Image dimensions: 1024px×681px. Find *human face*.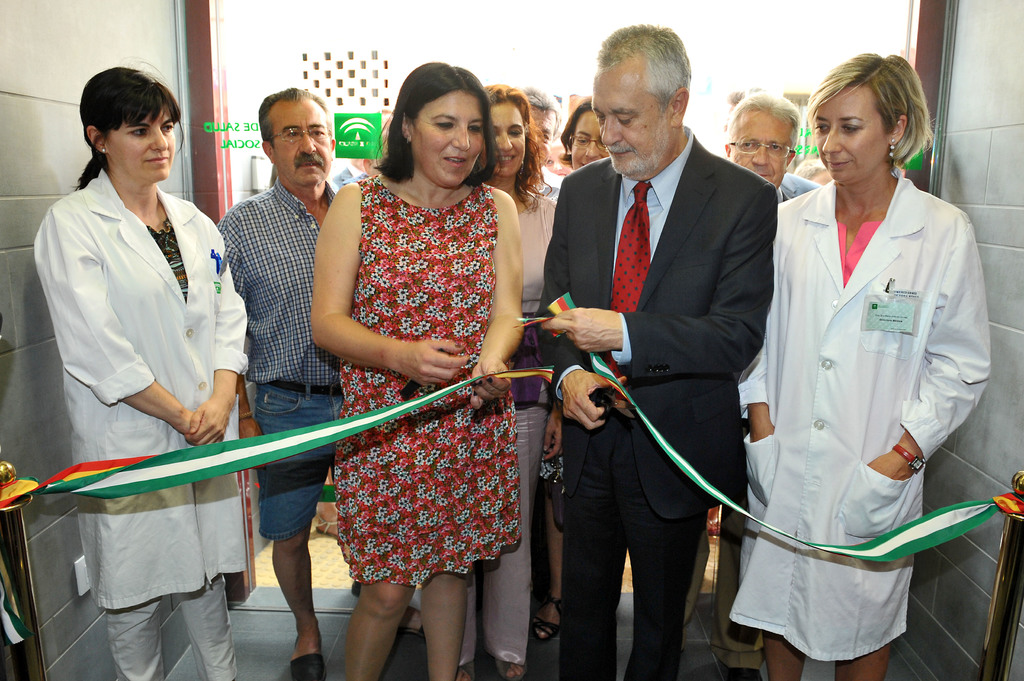
569,109,609,168.
